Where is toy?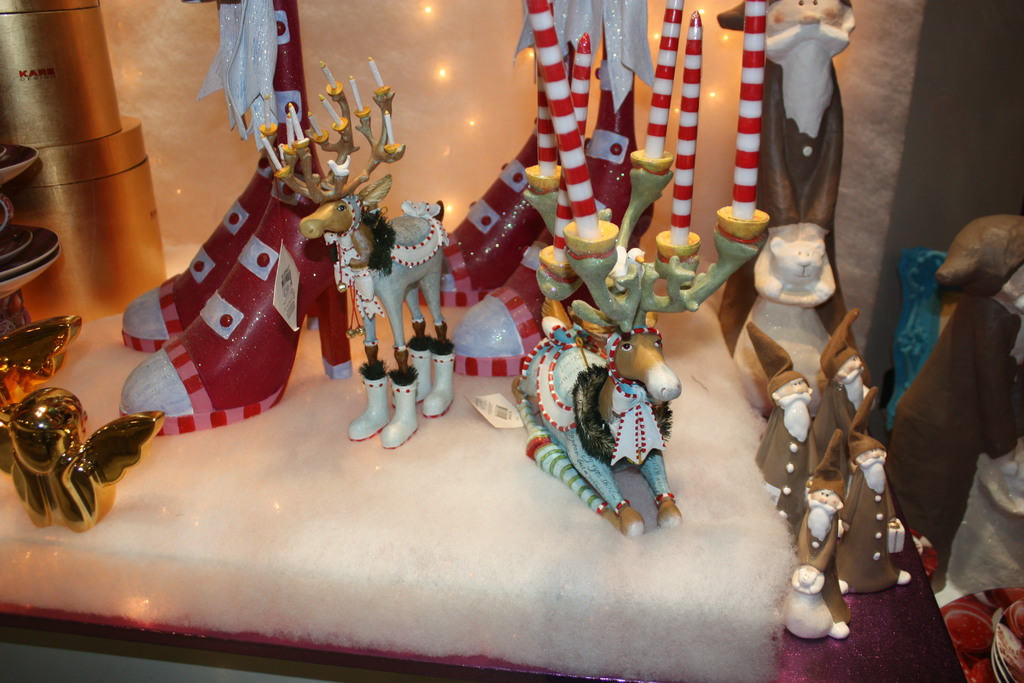
746/313/812/513.
